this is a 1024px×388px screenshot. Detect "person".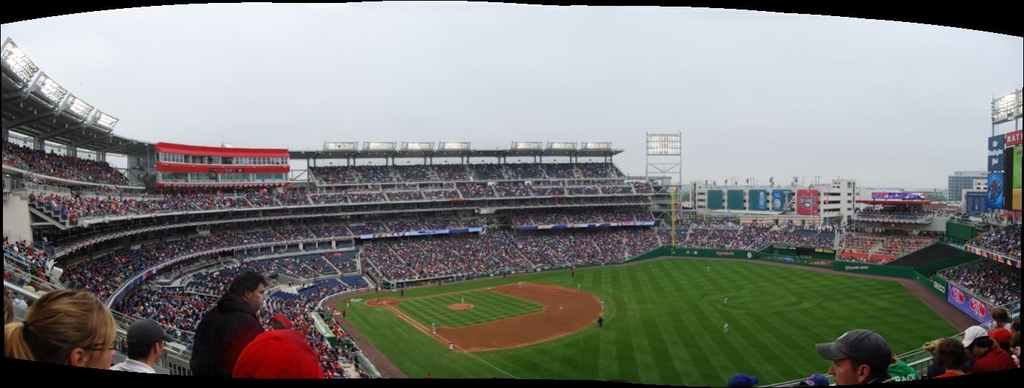
bbox(0, 280, 119, 377).
